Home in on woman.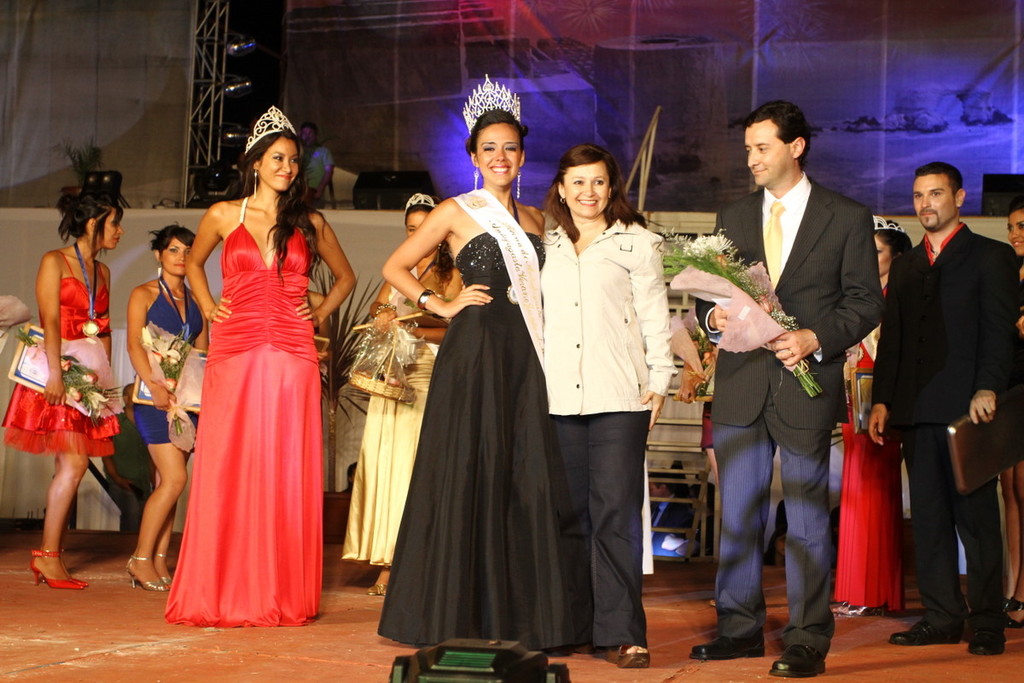
Homed in at 375, 75, 577, 662.
